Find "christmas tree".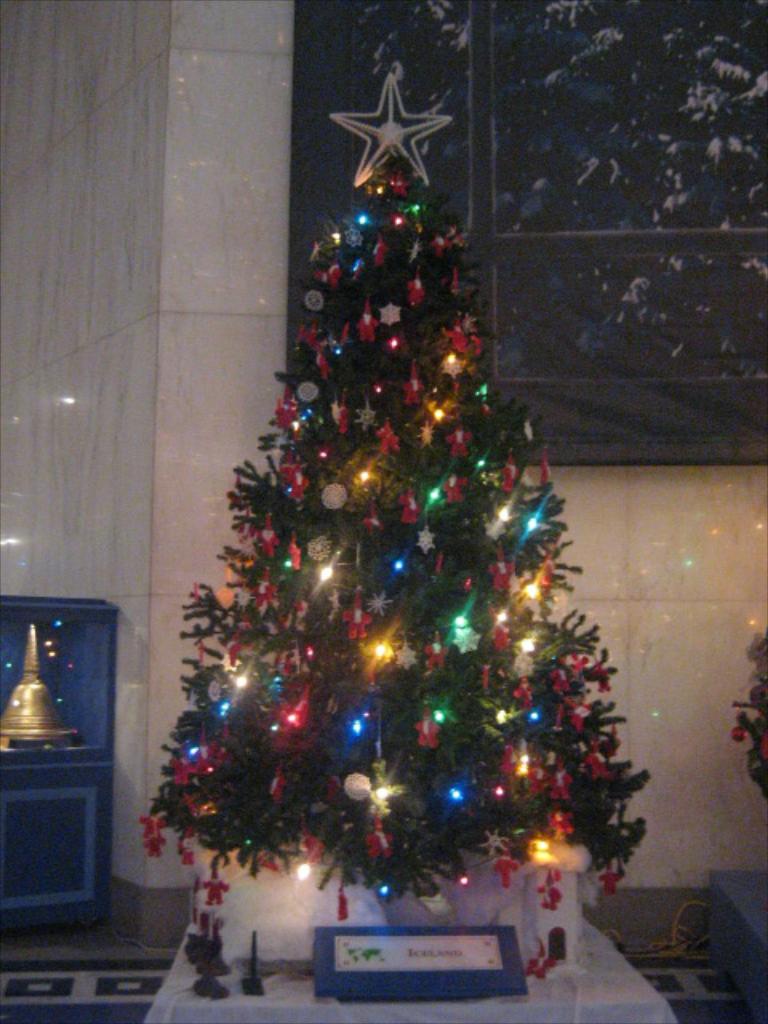
[left=123, top=66, right=651, bottom=994].
